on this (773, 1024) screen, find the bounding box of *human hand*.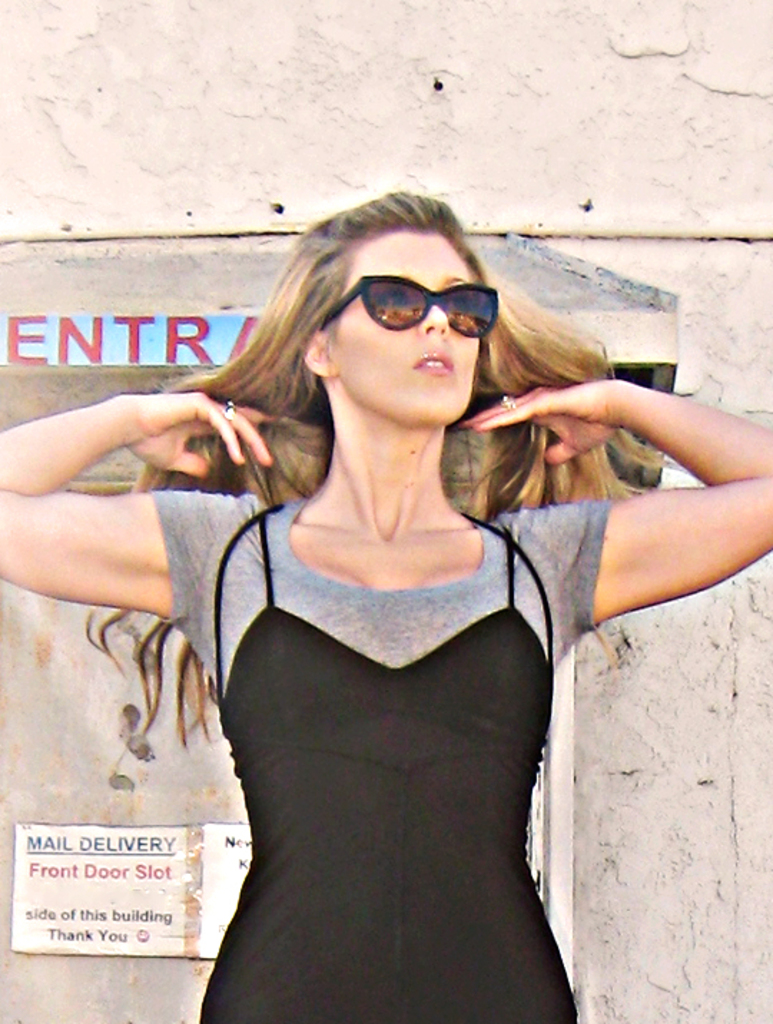
Bounding box: {"left": 109, "top": 391, "right": 283, "bottom": 478}.
